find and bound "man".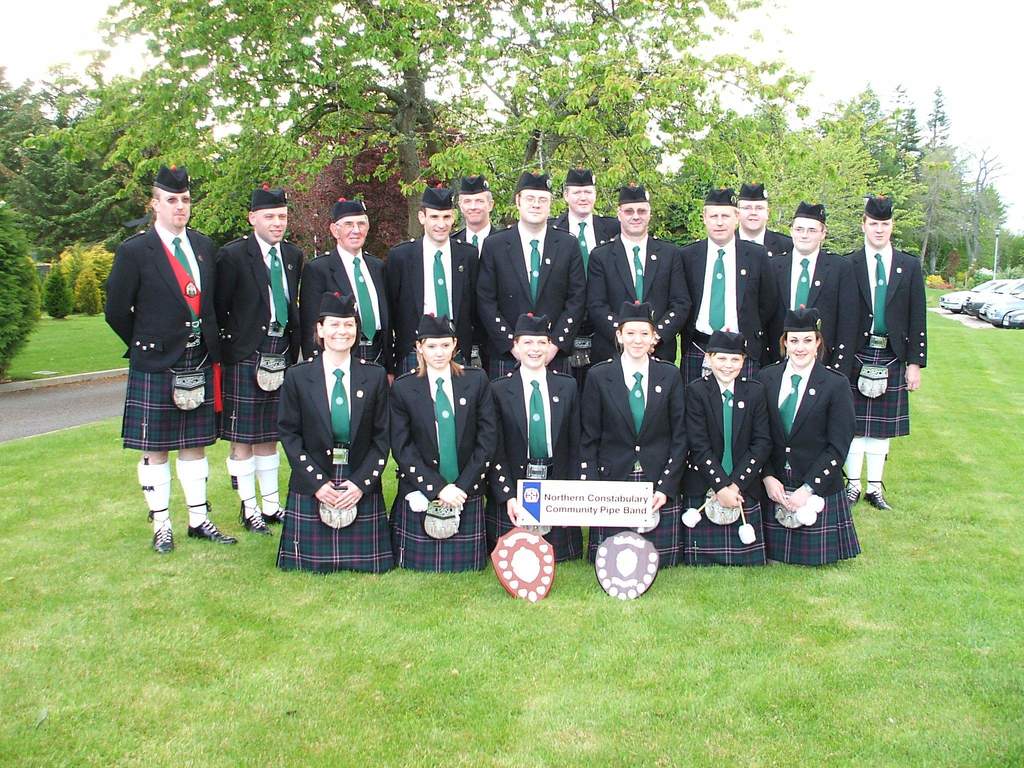
Bound: detection(735, 179, 792, 262).
